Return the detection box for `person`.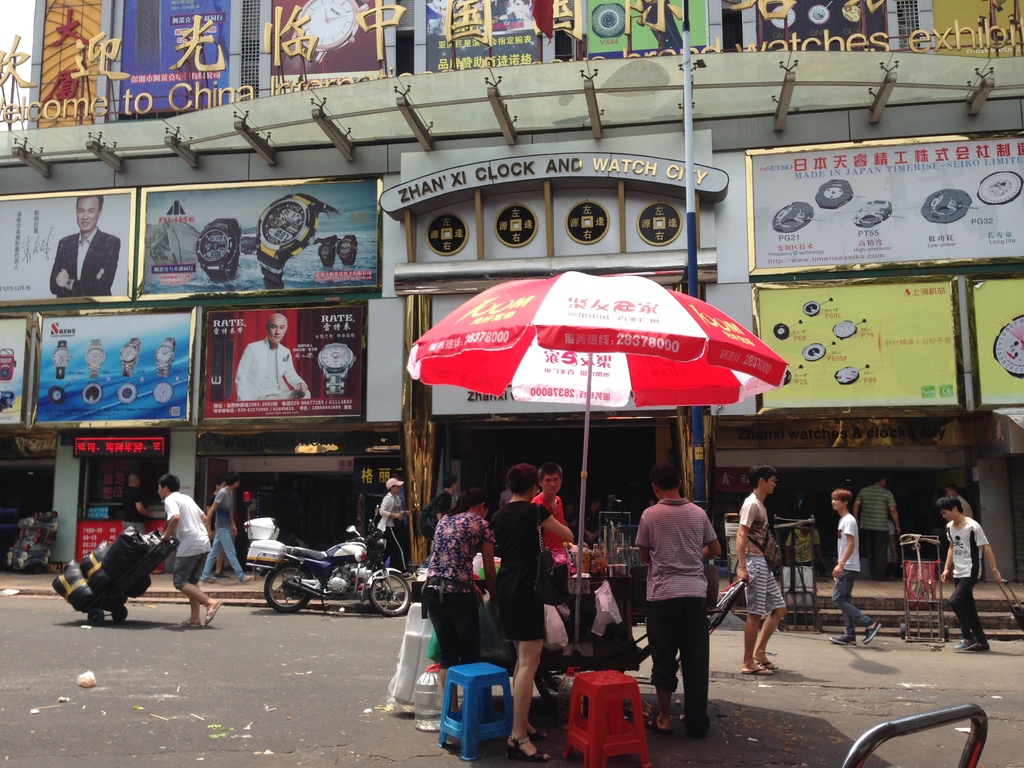
[50,195,121,297].
